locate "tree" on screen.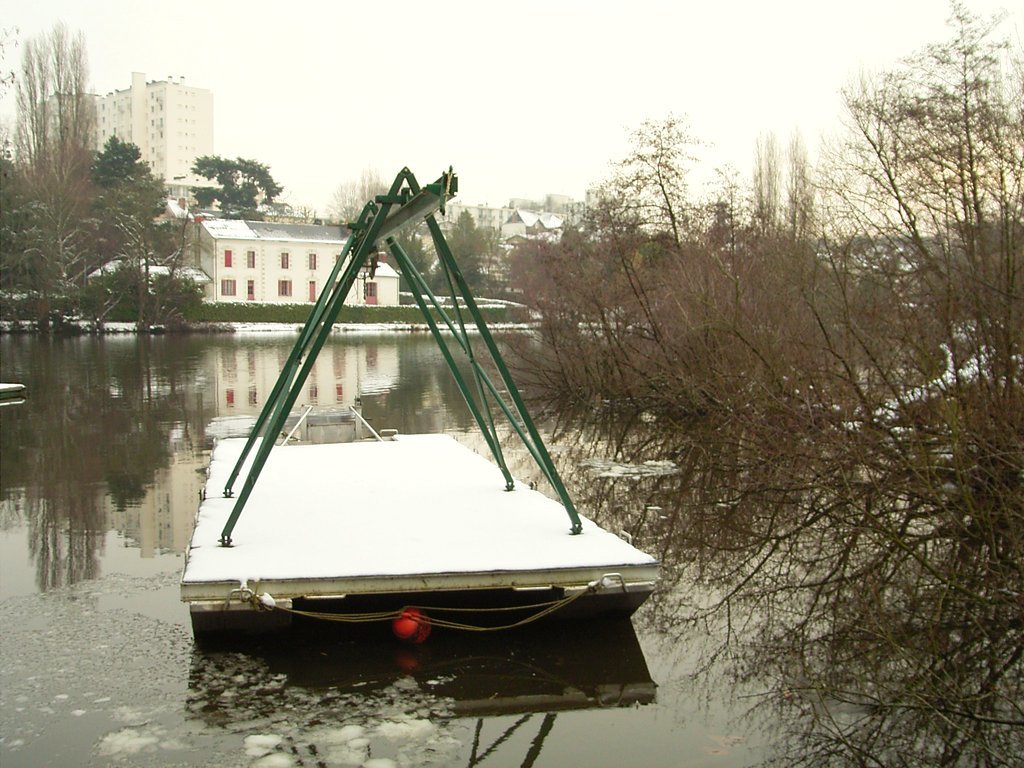
On screen at 188,151,281,210.
